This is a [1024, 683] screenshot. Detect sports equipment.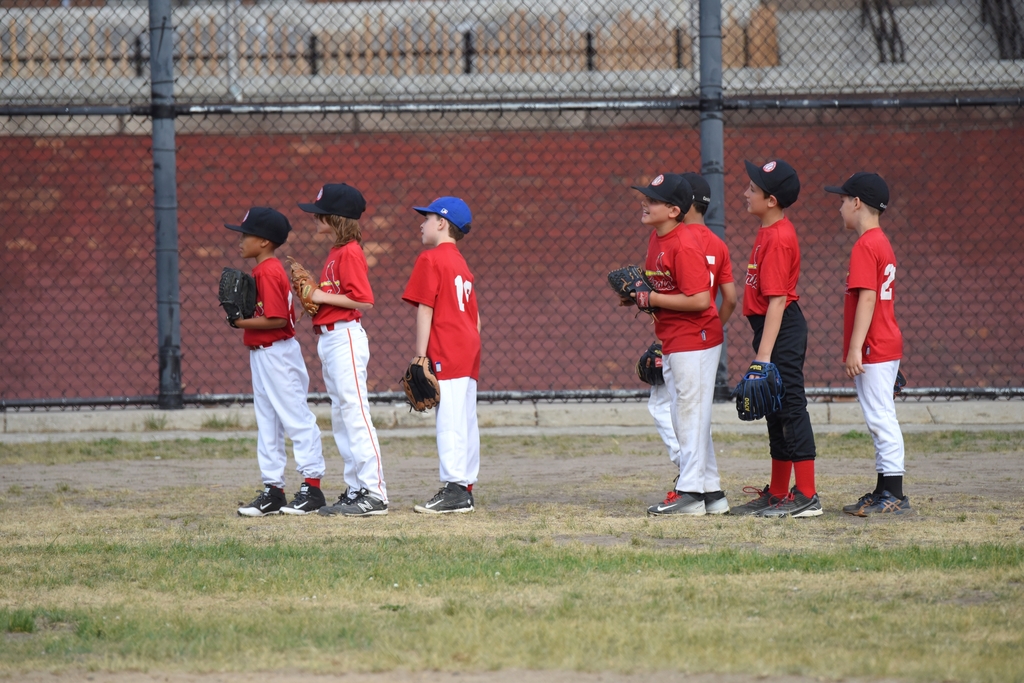
[x1=635, y1=341, x2=666, y2=387].
